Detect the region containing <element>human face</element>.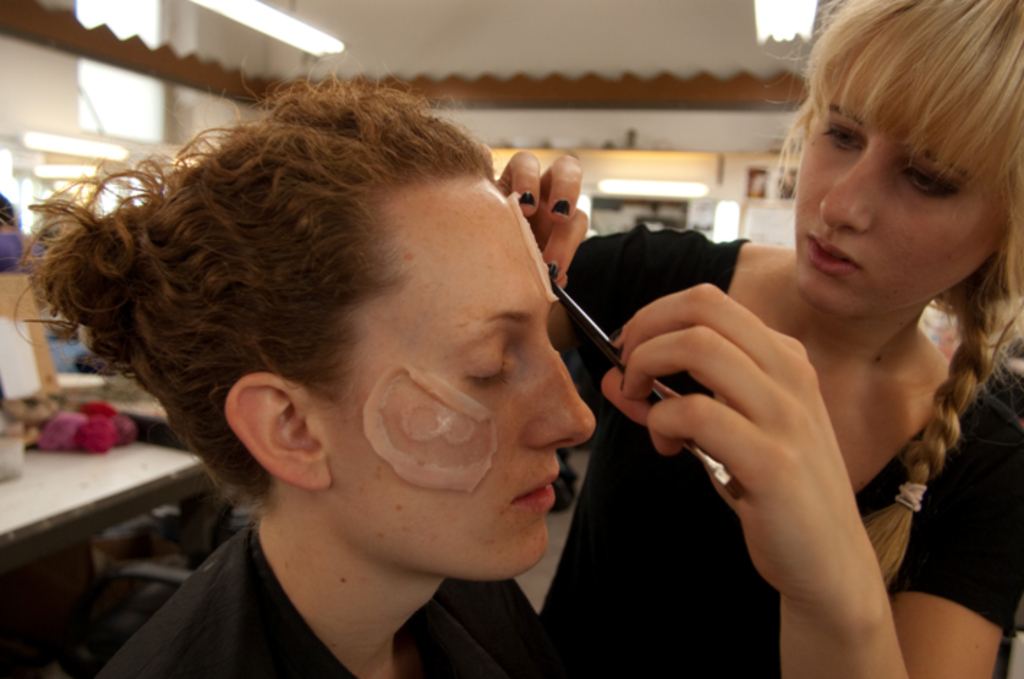
box(797, 36, 1001, 326).
